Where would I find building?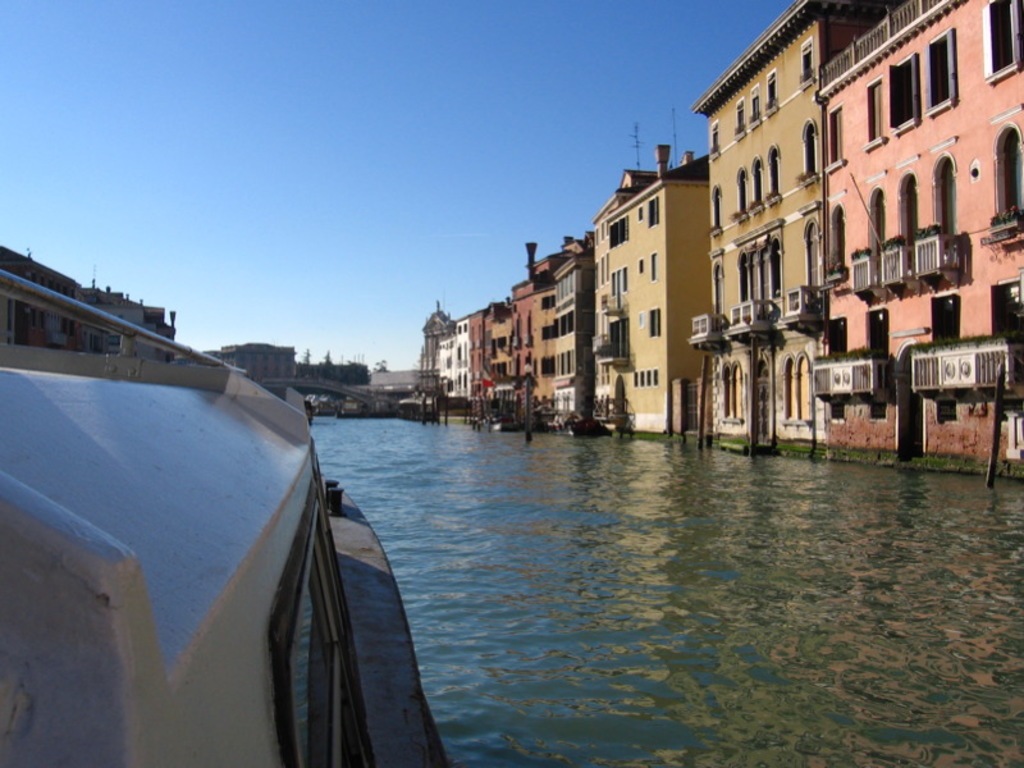
At {"left": 0, "top": 239, "right": 175, "bottom": 369}.
